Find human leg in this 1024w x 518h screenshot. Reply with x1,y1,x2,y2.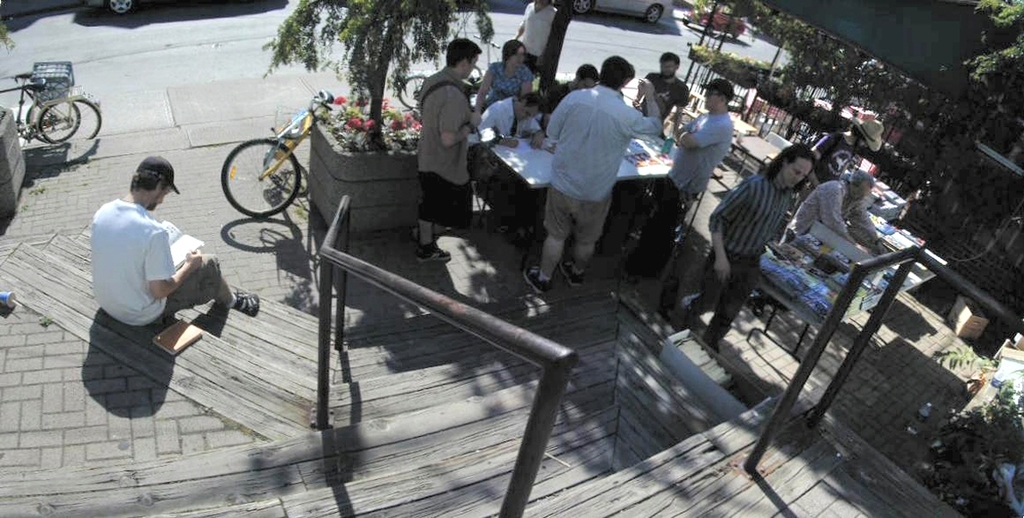
682,257,735,319.
